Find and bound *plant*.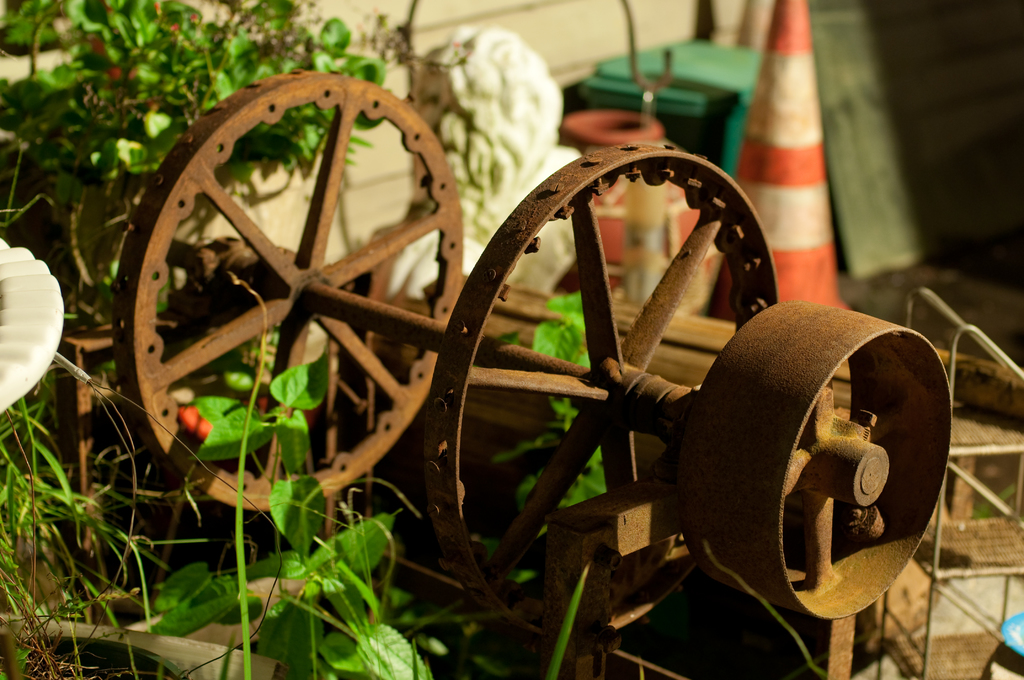
Bound: (x1=488, y1=291, x2=612, y2=560).
